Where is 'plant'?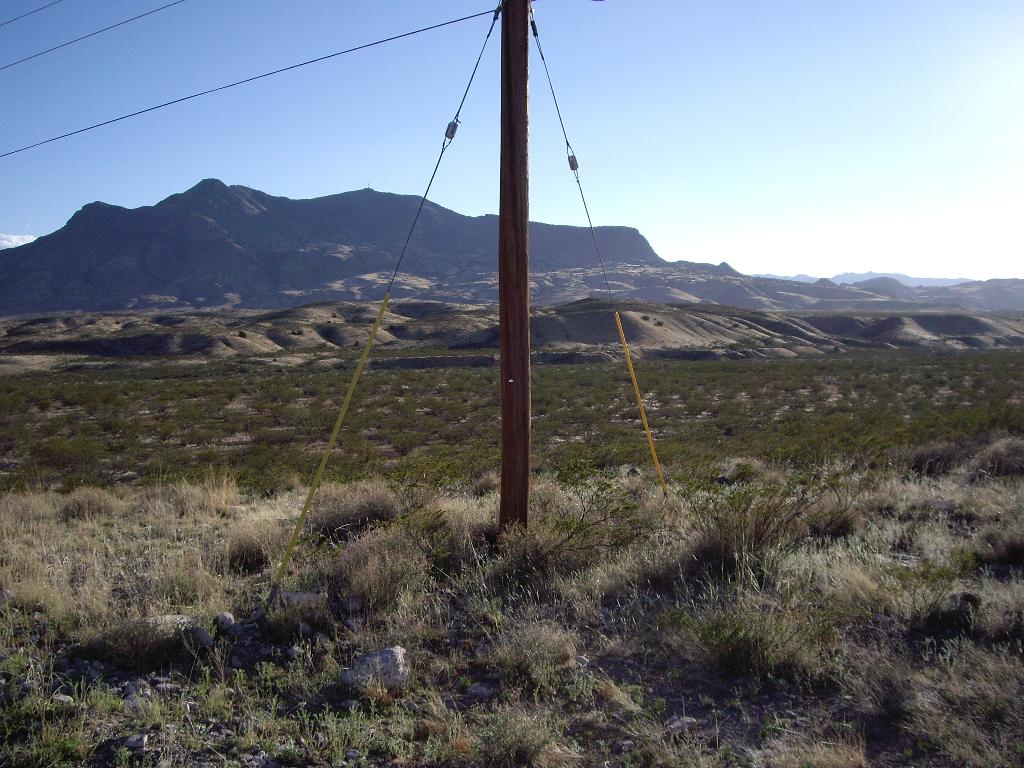
<region>612, 585, 872, 699</region>.
